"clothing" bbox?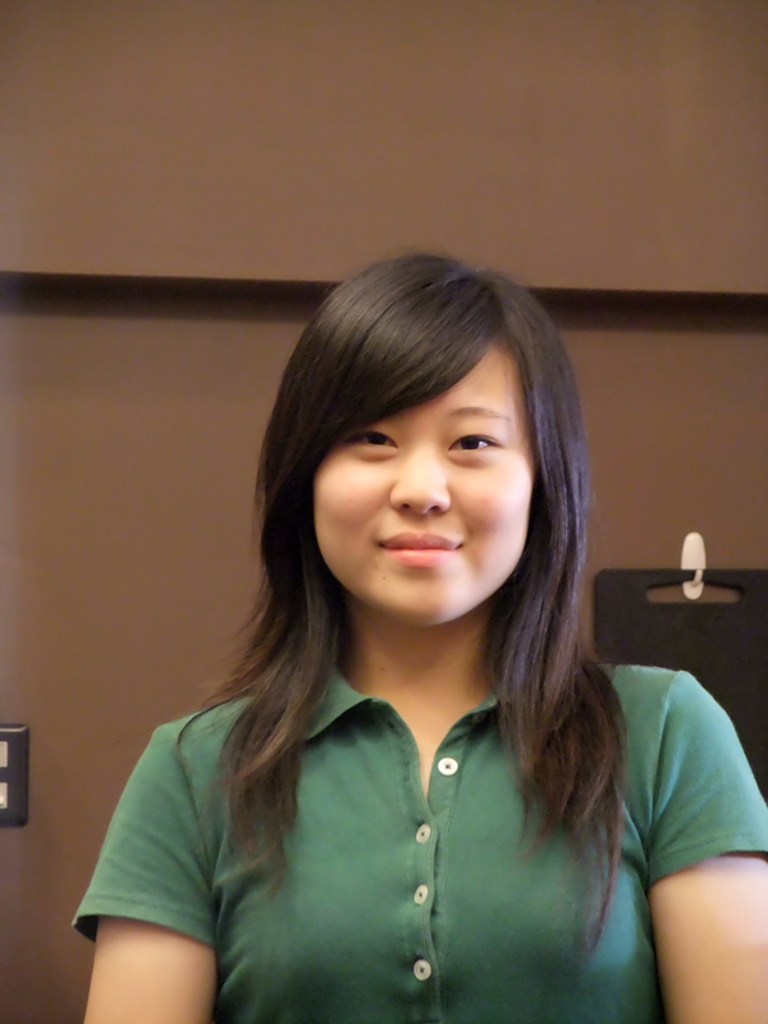
<region>56, 622, 745, 993</region>
